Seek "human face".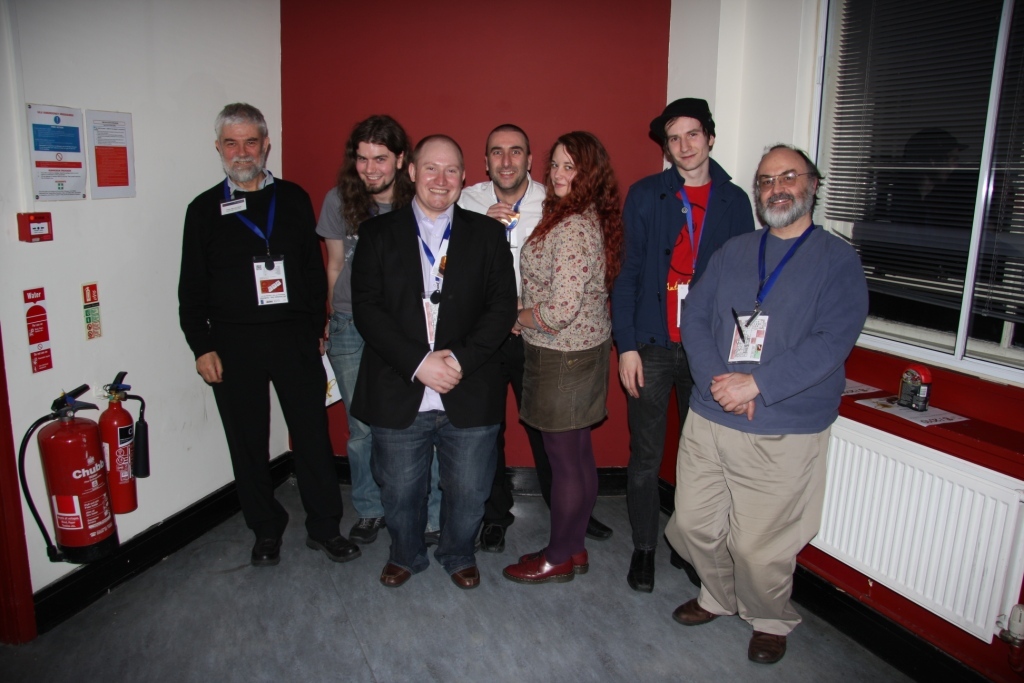
box=[759, 148, 810, 212].
